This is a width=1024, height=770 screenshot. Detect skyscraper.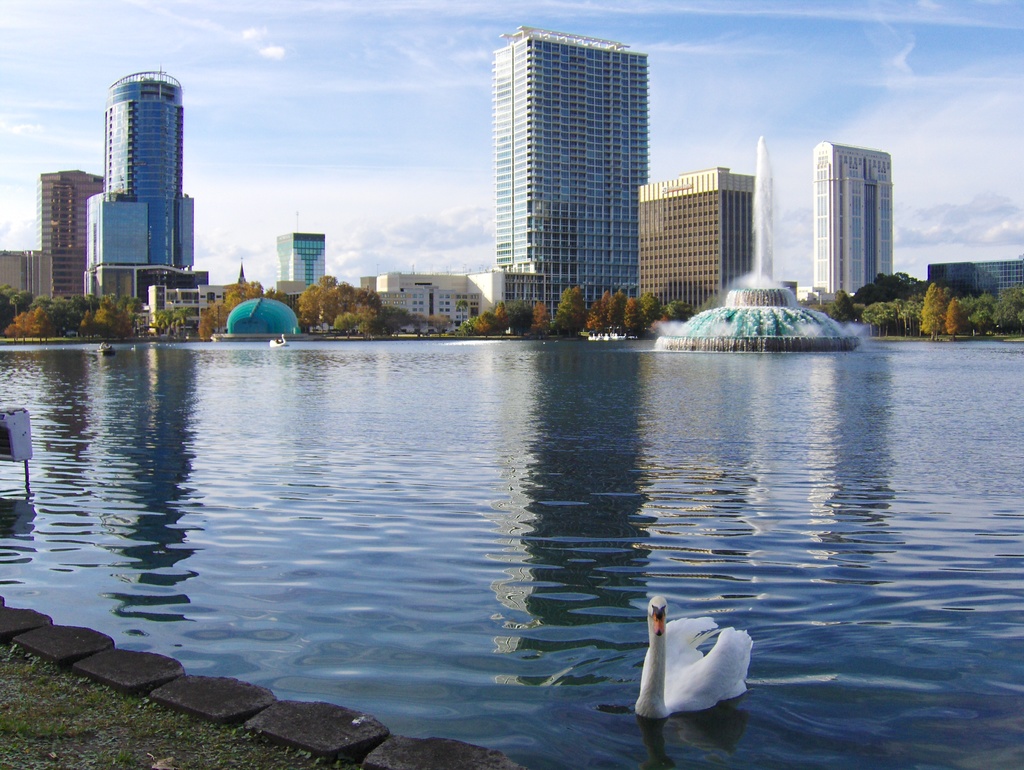
select_region(806, 138, 899, 289).
